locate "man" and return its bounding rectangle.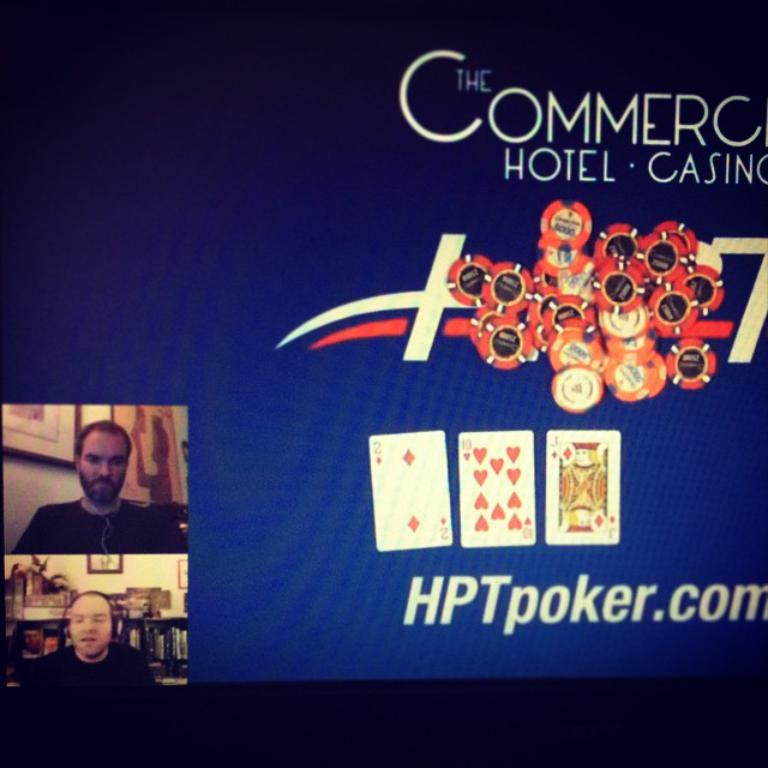
x1=13 y1=420 x2=185 y2=550.
